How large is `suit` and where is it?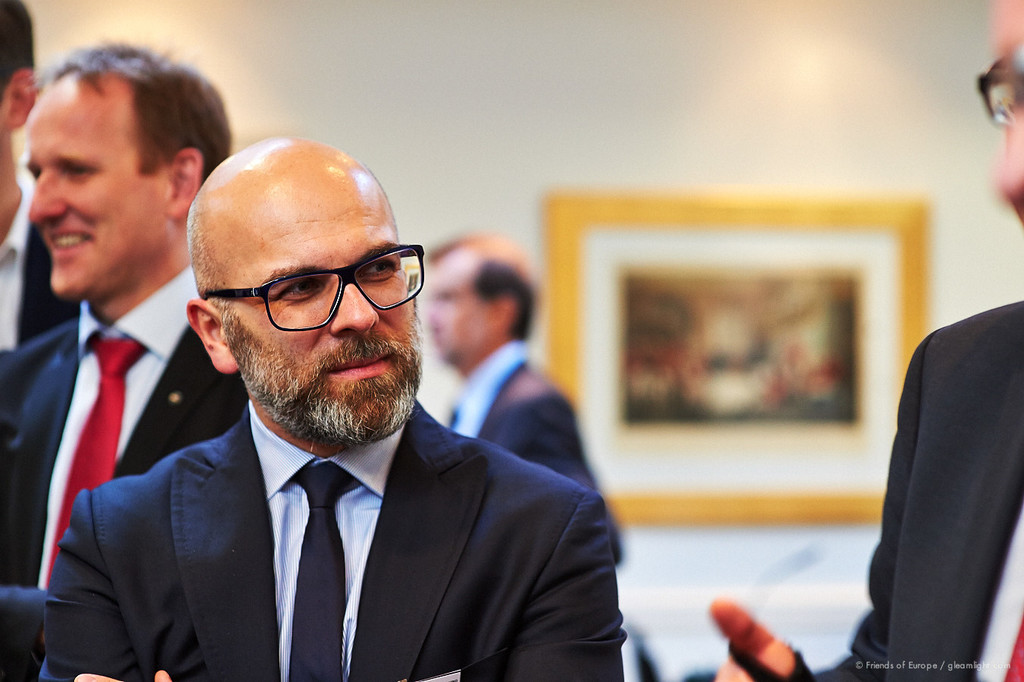
Bounding box: [x1=0, y1=267, x2=247, y2=681].
